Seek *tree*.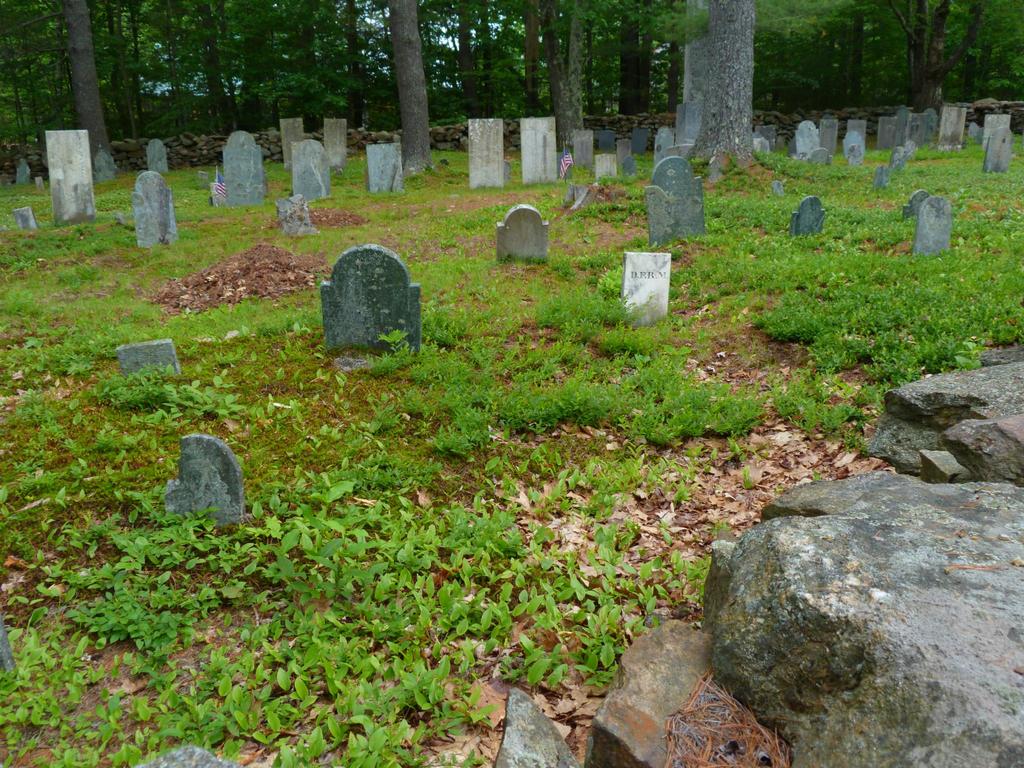
bbox=[874, 0, 996, 118].
